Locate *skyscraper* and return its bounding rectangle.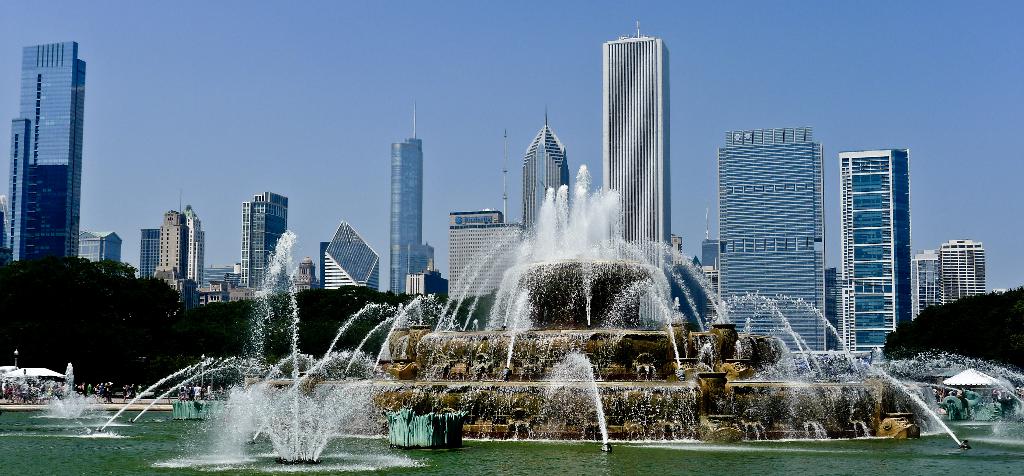
(912,238,992,319).
